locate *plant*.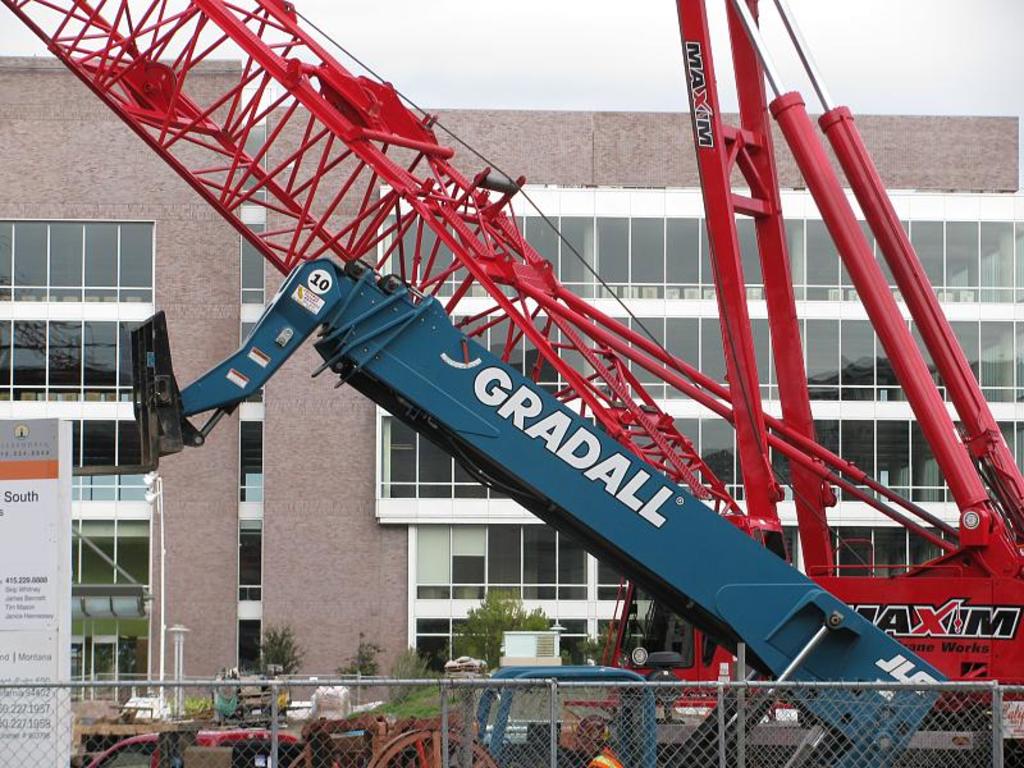
Bounding box: 339,641,378,692.
